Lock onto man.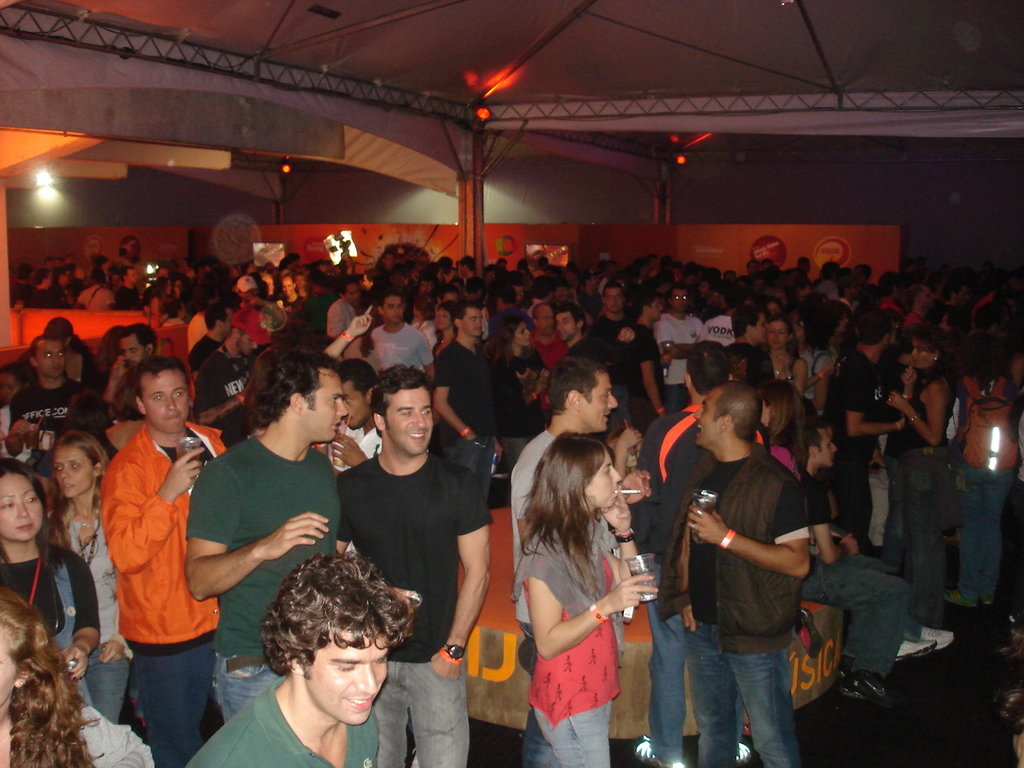
Locked: (796,402,914,703).
